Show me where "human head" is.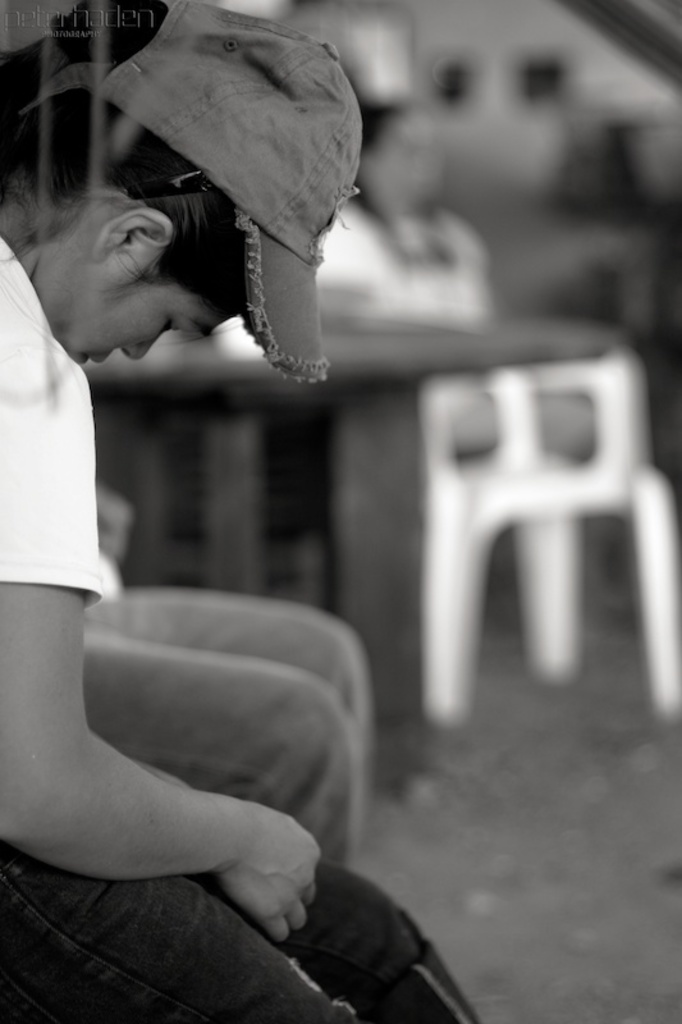
"human head" is at 12 56 308 385.
